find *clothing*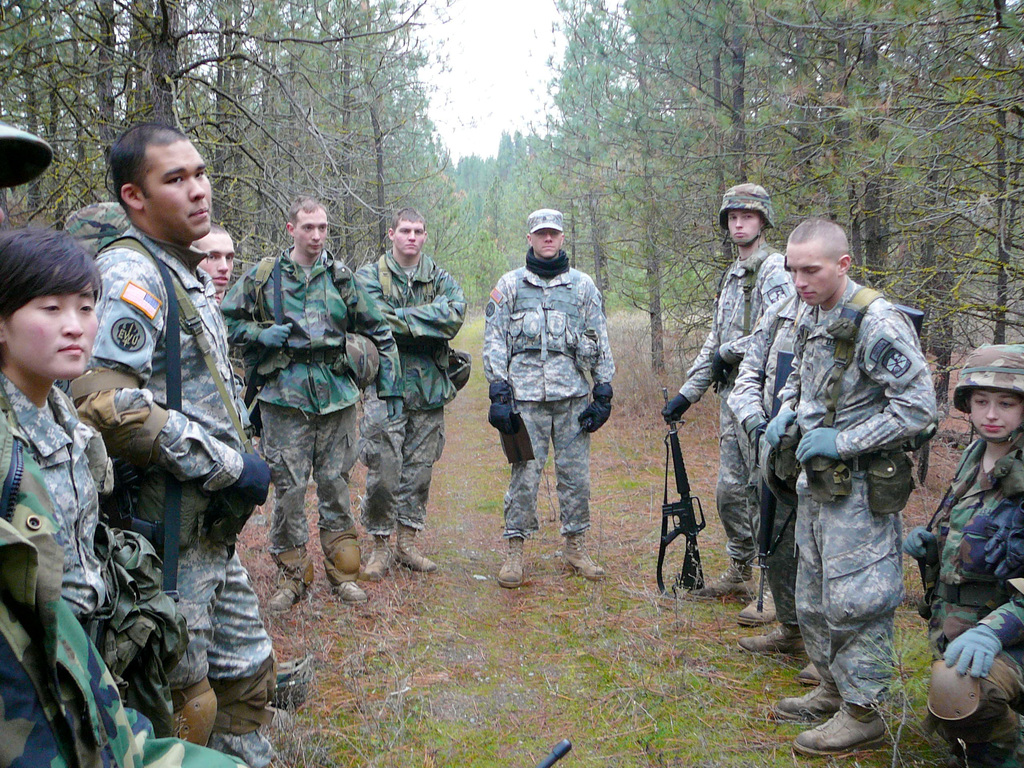
bbox(356, 253, 465, 531)
